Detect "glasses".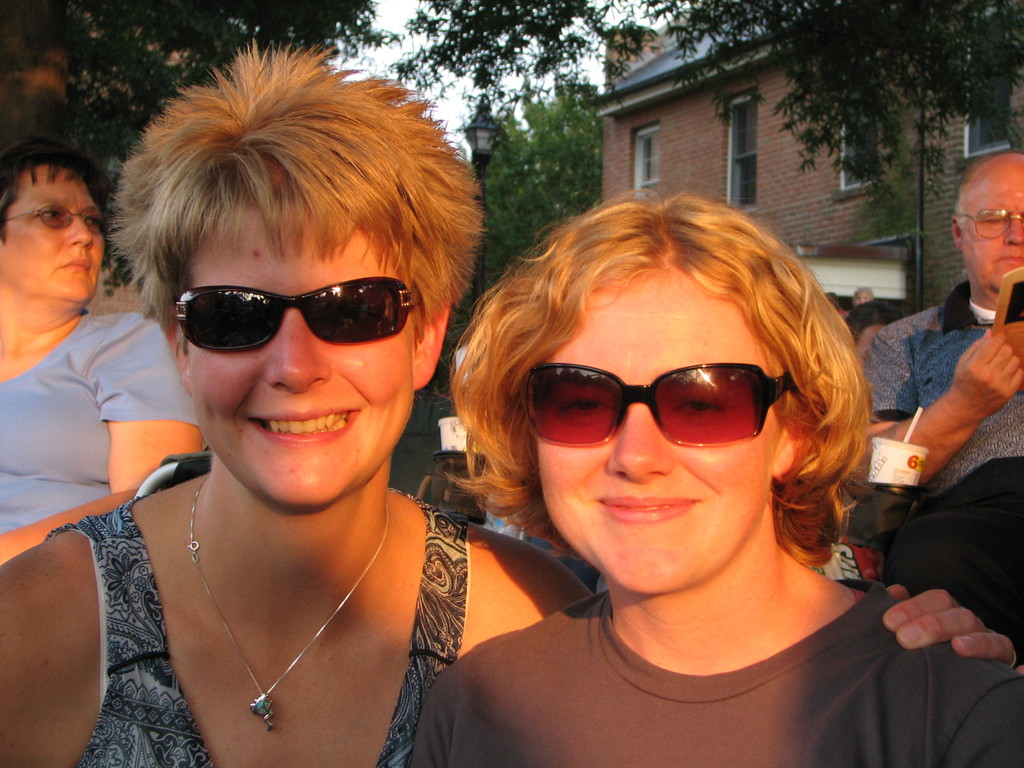
Detected at bbox=[513, 355, 797, 452].
